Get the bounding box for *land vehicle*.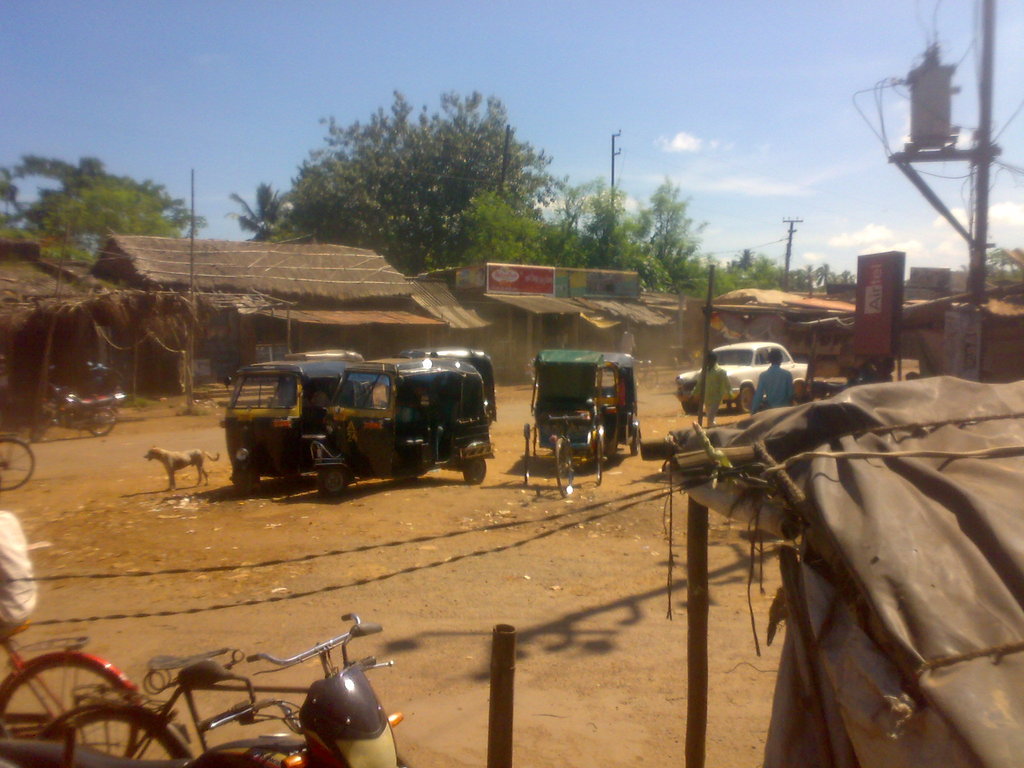
(x1=397, y1=348, x2=493, y2=420).
